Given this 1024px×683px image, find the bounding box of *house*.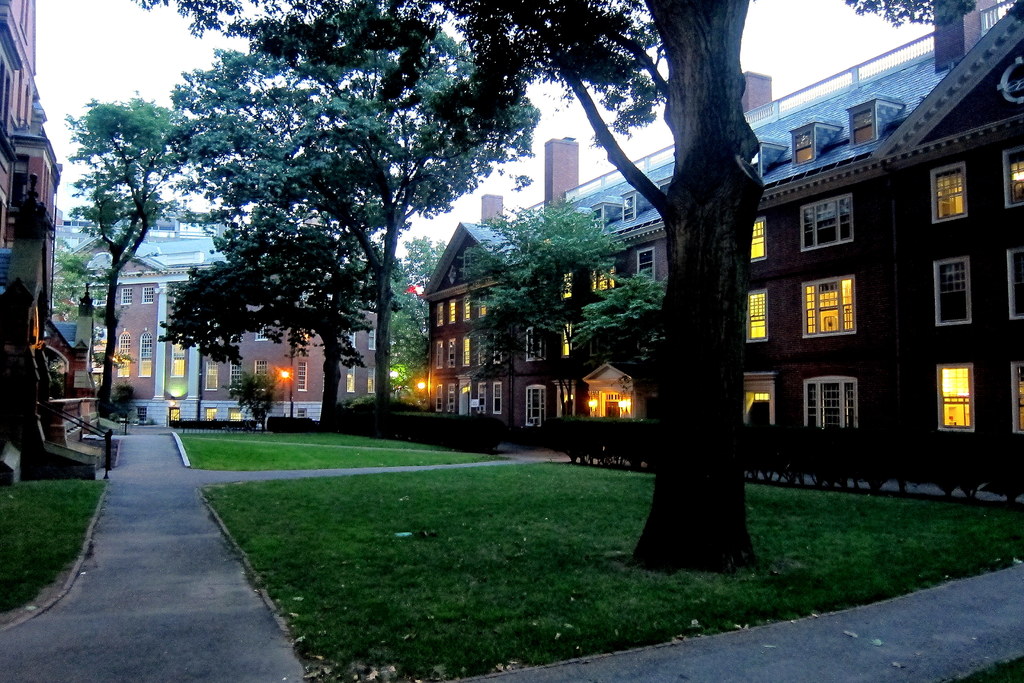
0,0,109,473.
